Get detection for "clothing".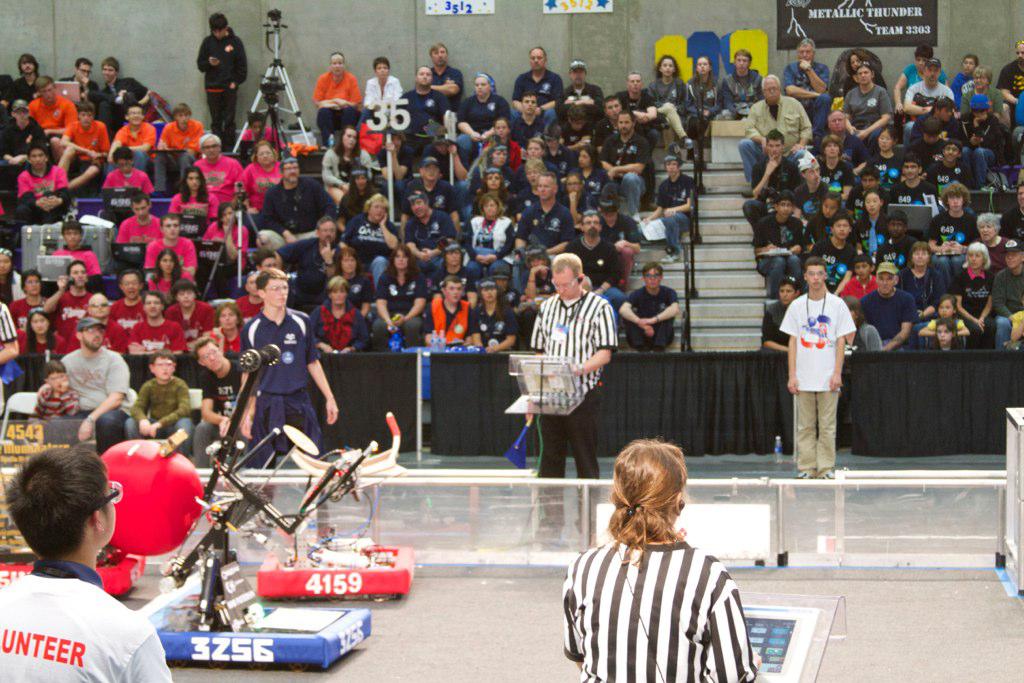
Detection: {"left": 61, "top": 352, "right": 142, "bottom": 450}.
